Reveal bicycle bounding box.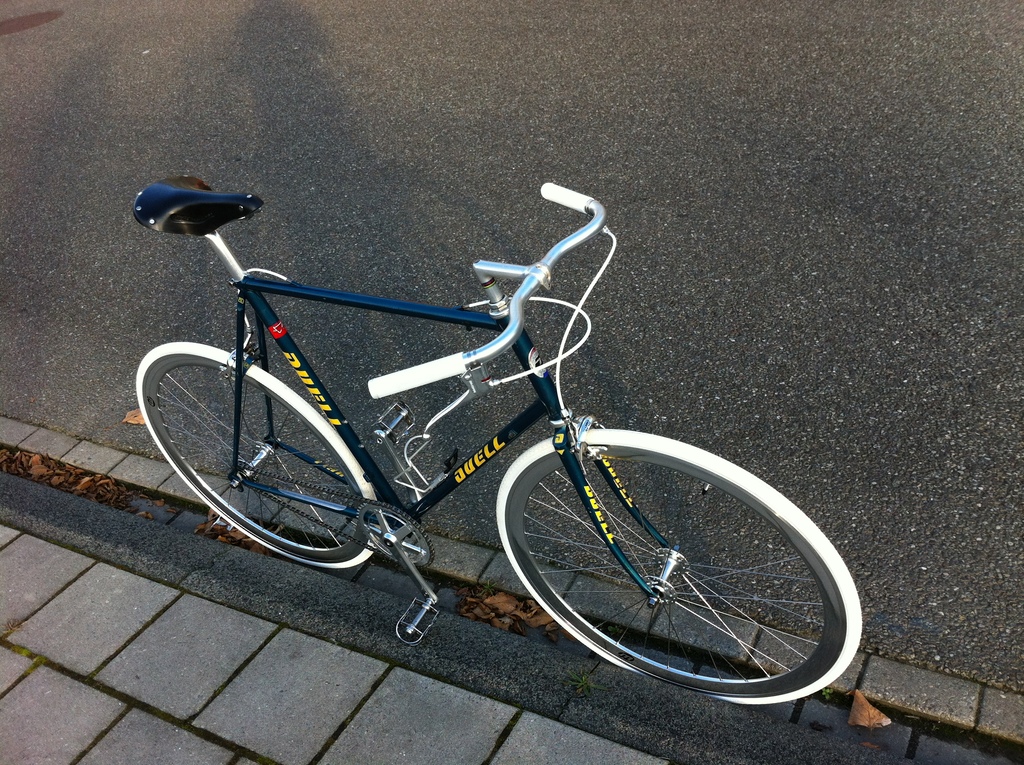
Revealed: box=[131, 175, 865, 707].
